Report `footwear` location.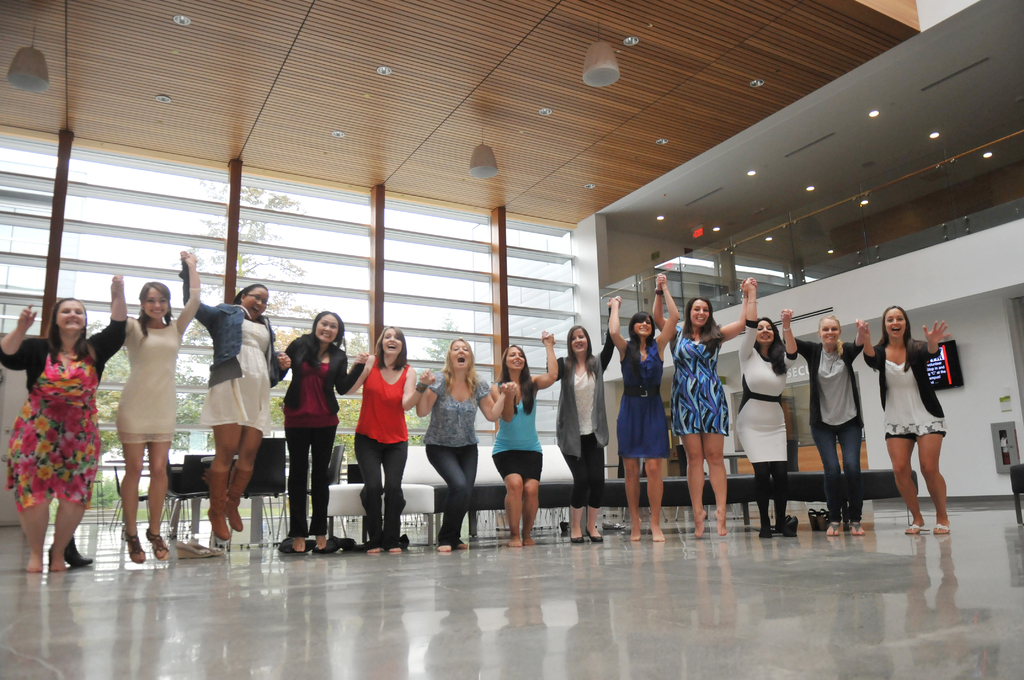
Report: x1=395, y1=534, x2=410, y2=549.
